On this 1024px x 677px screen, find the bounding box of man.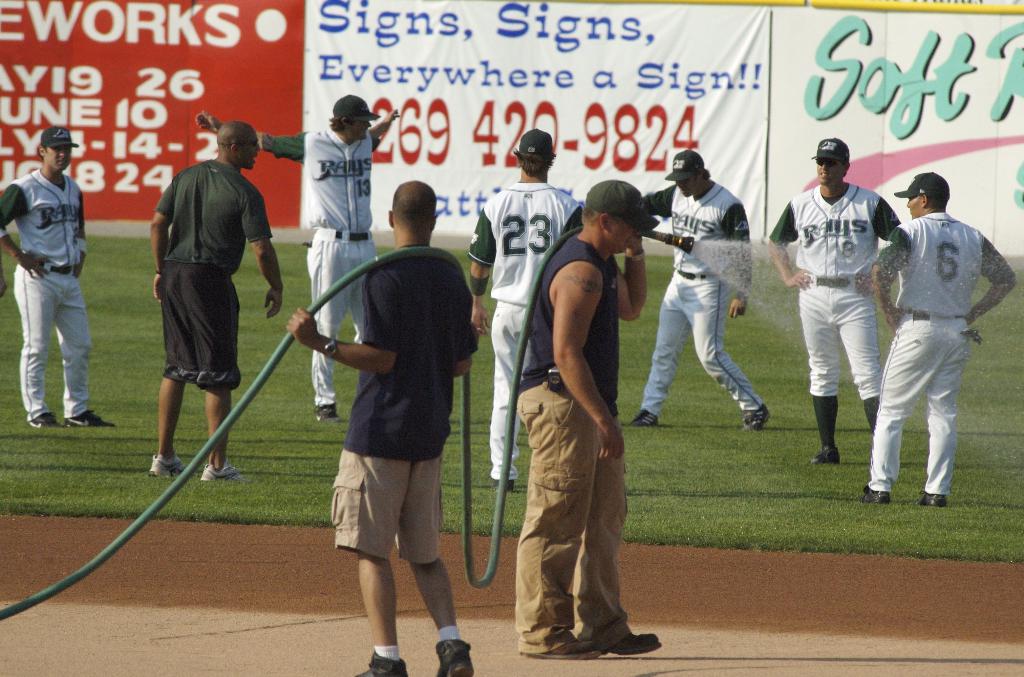
Bounding box: bbox=[509, 174, 662, 660].
